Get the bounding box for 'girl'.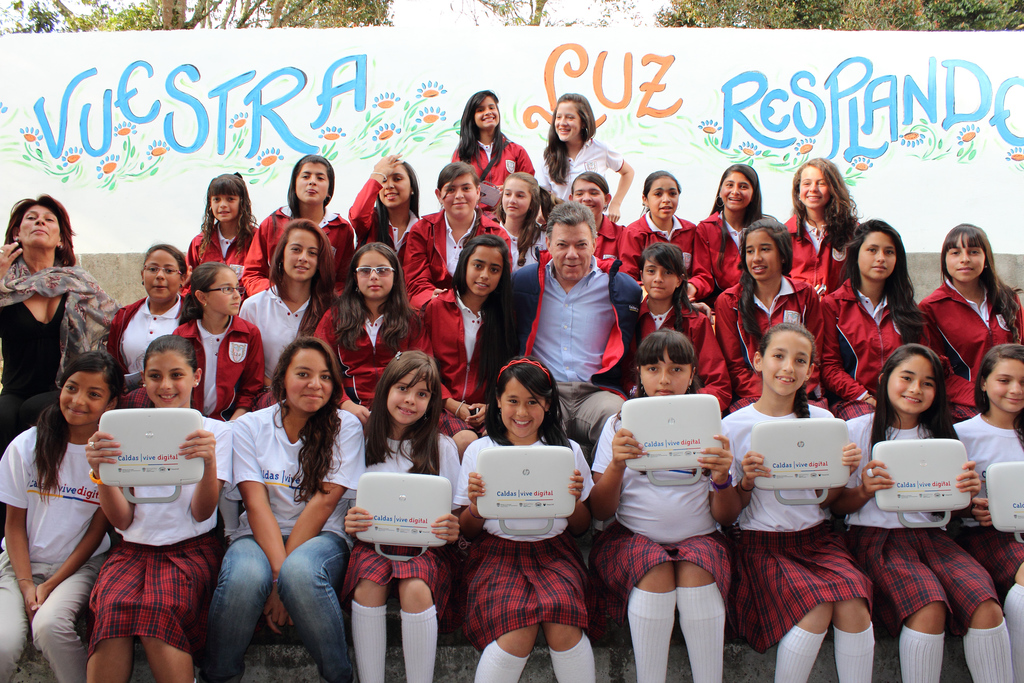
x1=416, y1=232, x2=521, y2=459.
